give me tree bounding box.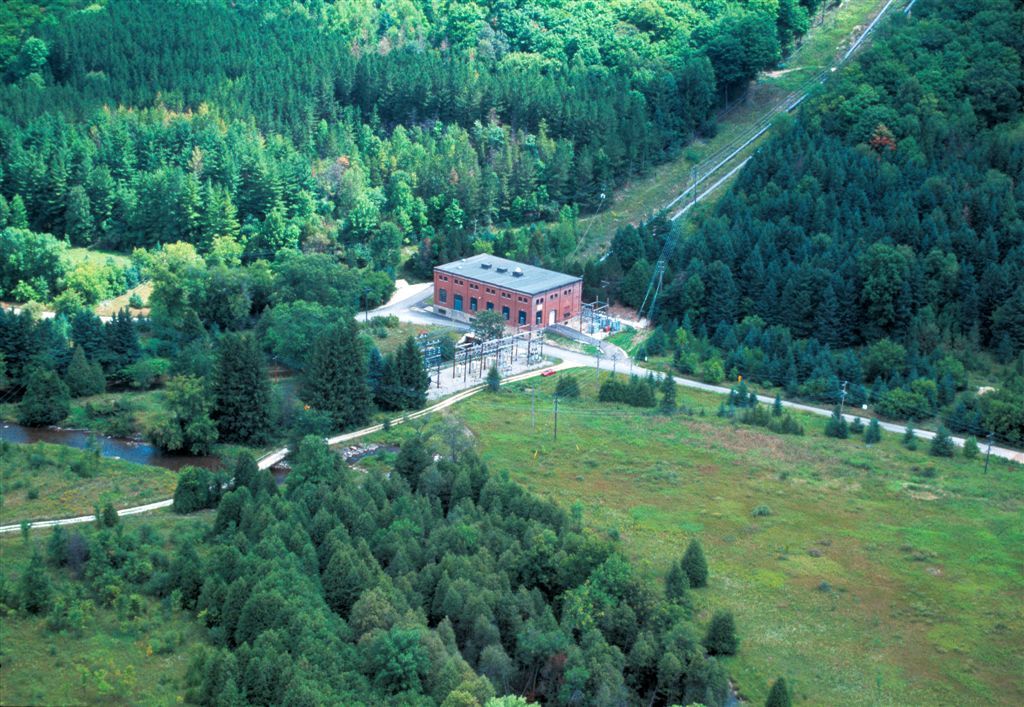
(x1=793, y1=347, x2=849, y2=395).
